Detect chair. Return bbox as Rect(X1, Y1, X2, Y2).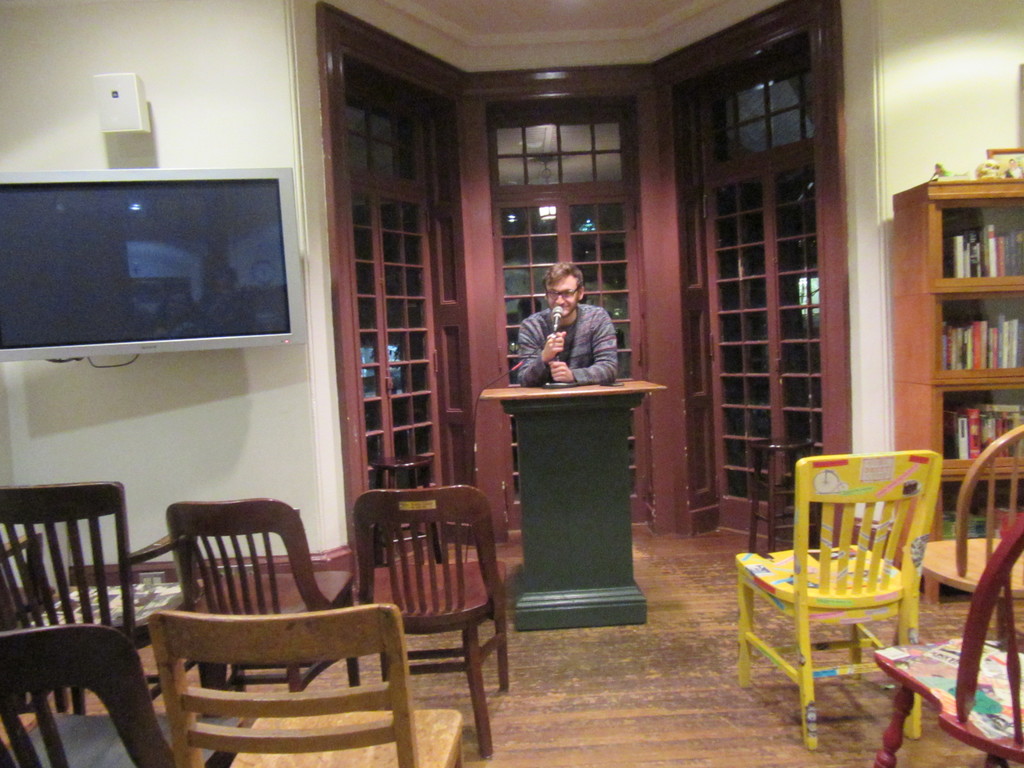
Rect(157, 496, 371, 696).
